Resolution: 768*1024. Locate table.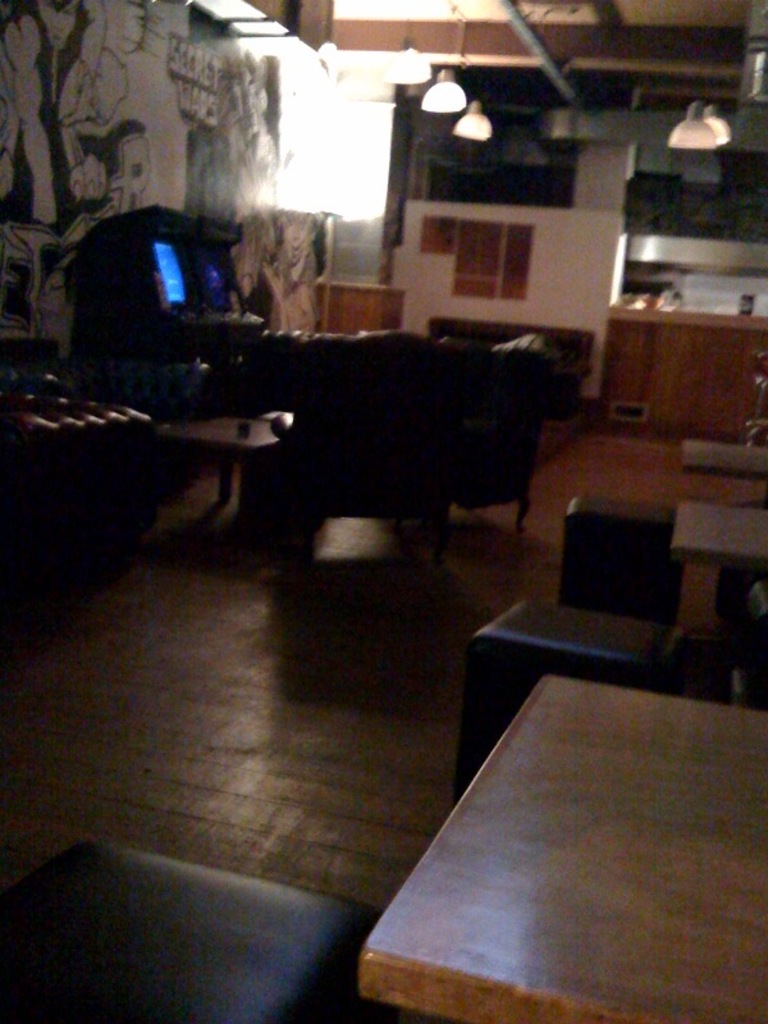
BBox(177, 413, 297, 503).
